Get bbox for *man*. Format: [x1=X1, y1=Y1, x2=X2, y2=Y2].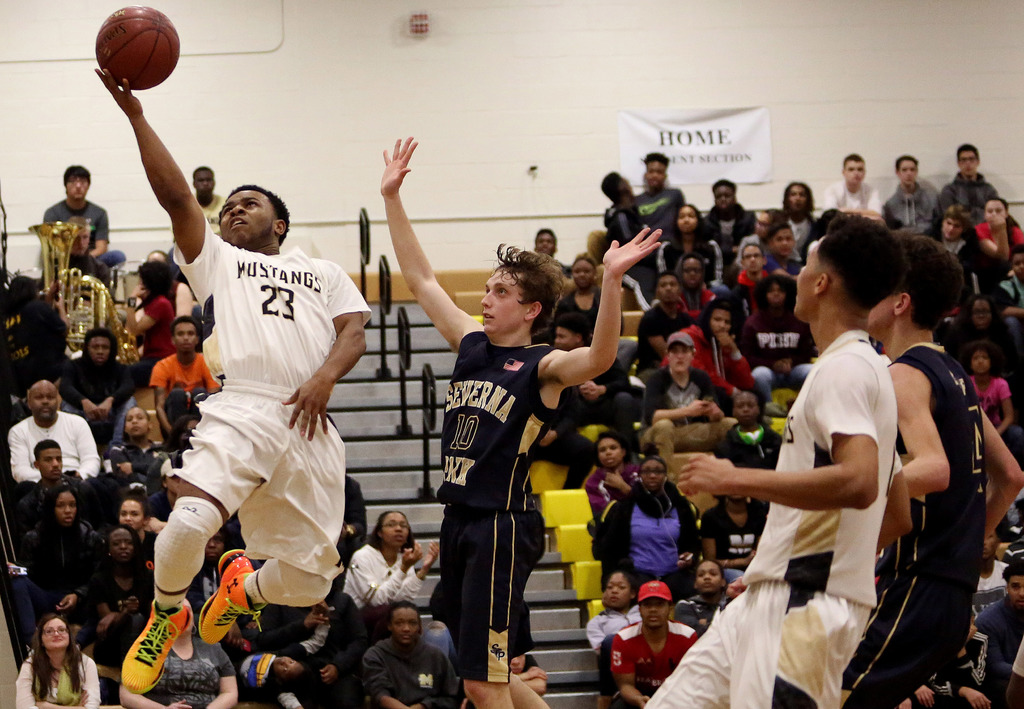
[x1=818, y1=149, x2=901, y2=249].
